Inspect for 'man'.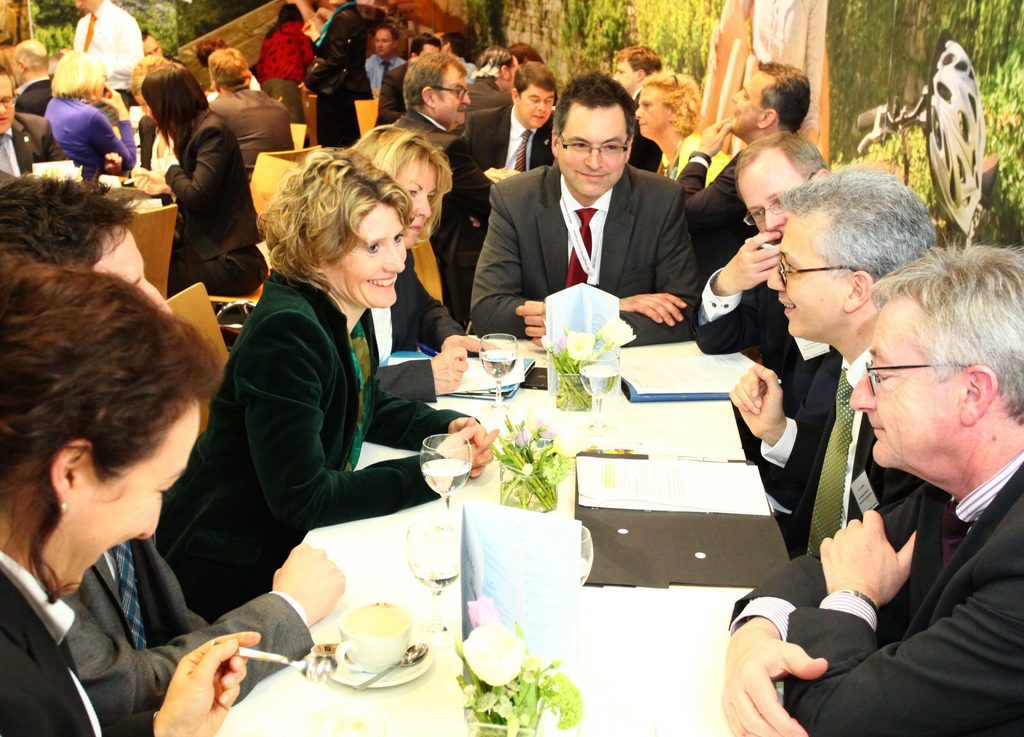
Inspection: (362,23,407,94).
